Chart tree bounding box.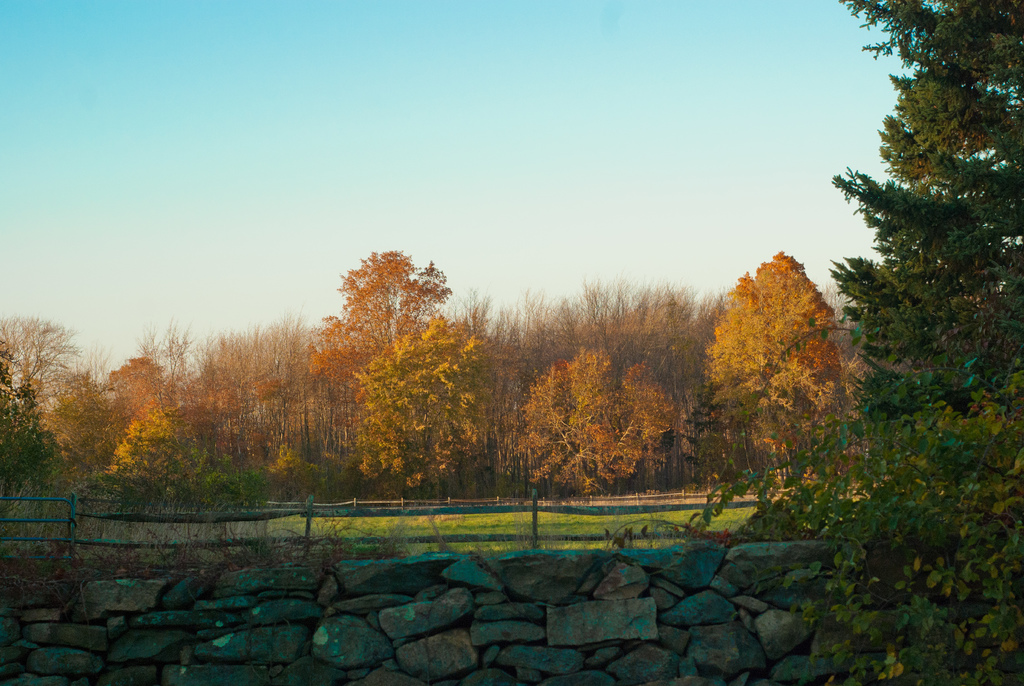
Charted: 680:0:1023:685.
